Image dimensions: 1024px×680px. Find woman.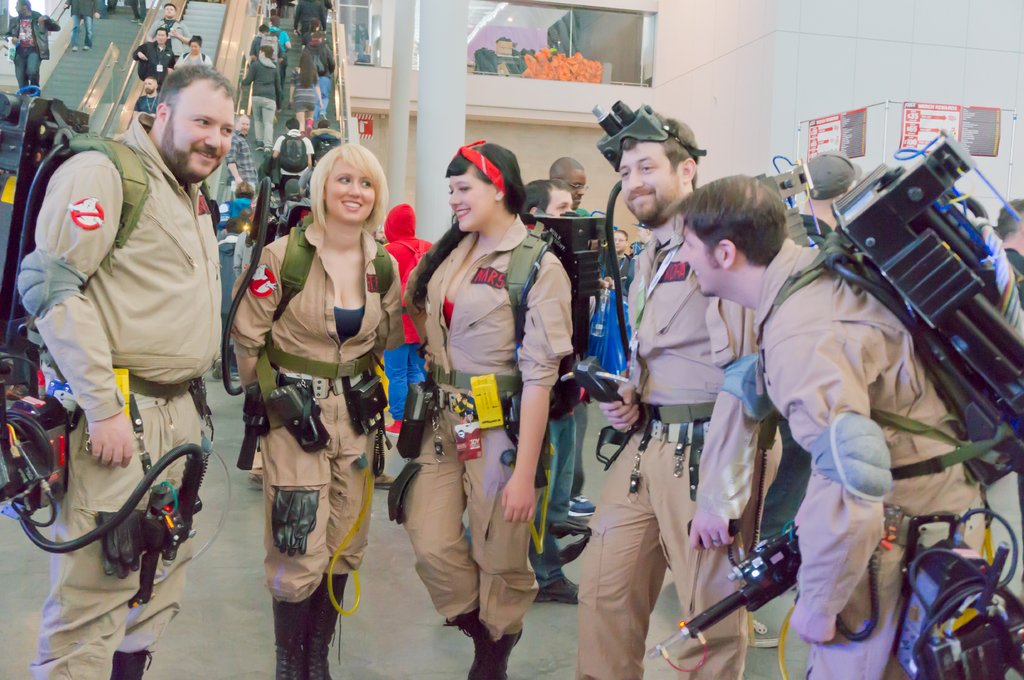
[left=229, top=144, right=404, bottom=679].
